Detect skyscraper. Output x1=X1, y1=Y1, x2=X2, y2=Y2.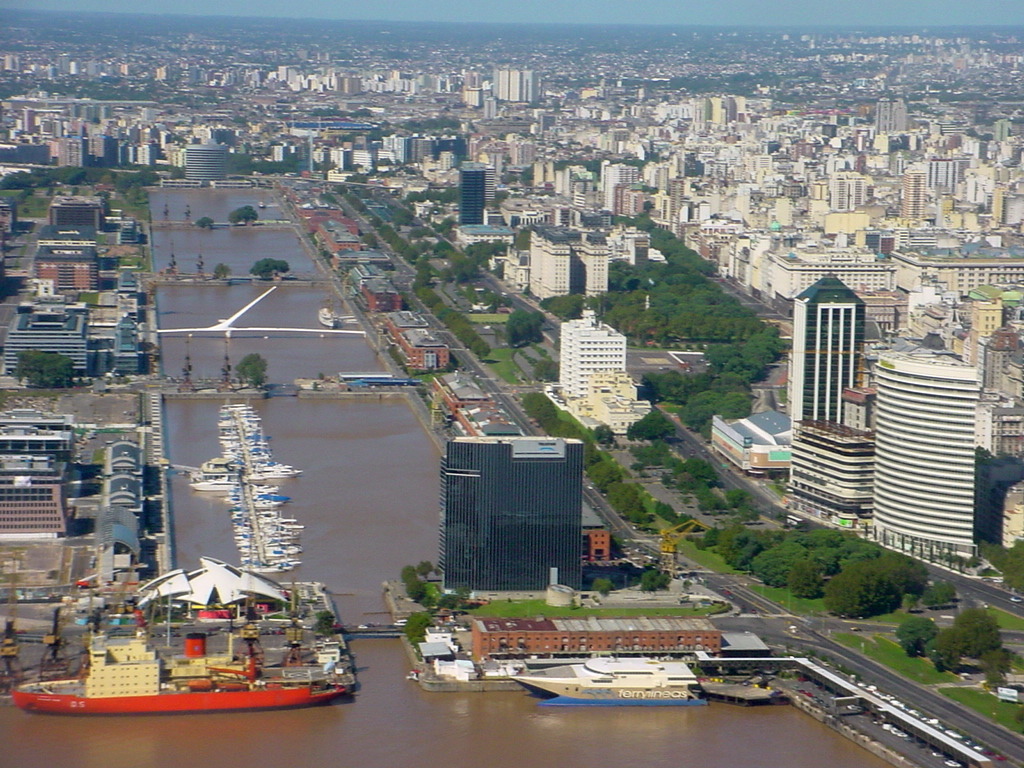
x1=516, y1=70, x2=538, y2=103.
